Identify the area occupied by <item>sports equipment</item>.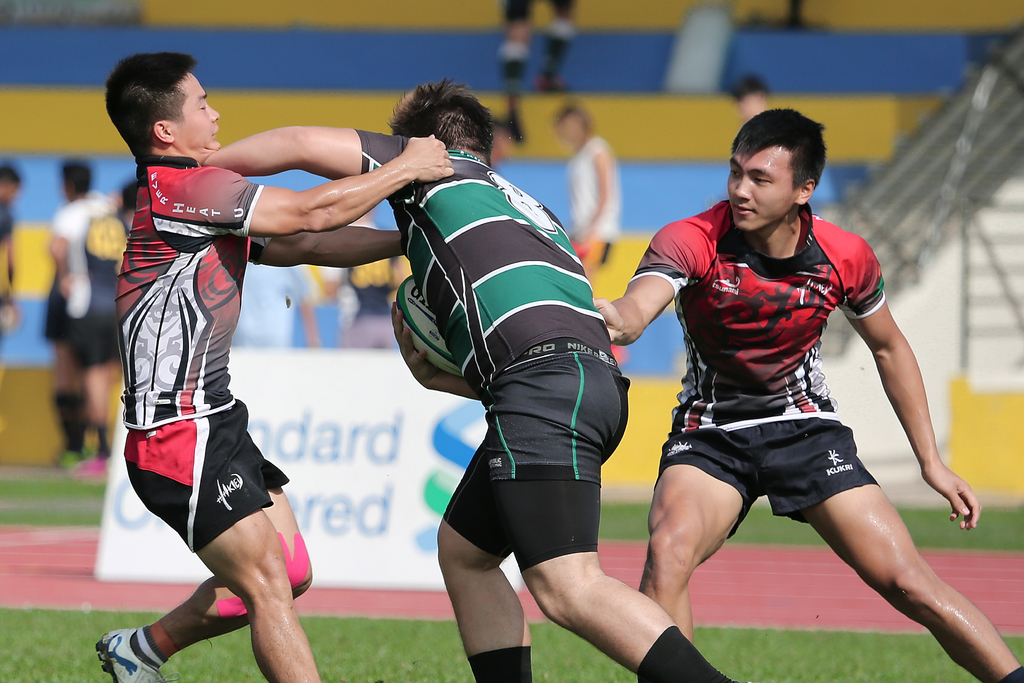
Area: BBox(396, 274, 463, 378).
